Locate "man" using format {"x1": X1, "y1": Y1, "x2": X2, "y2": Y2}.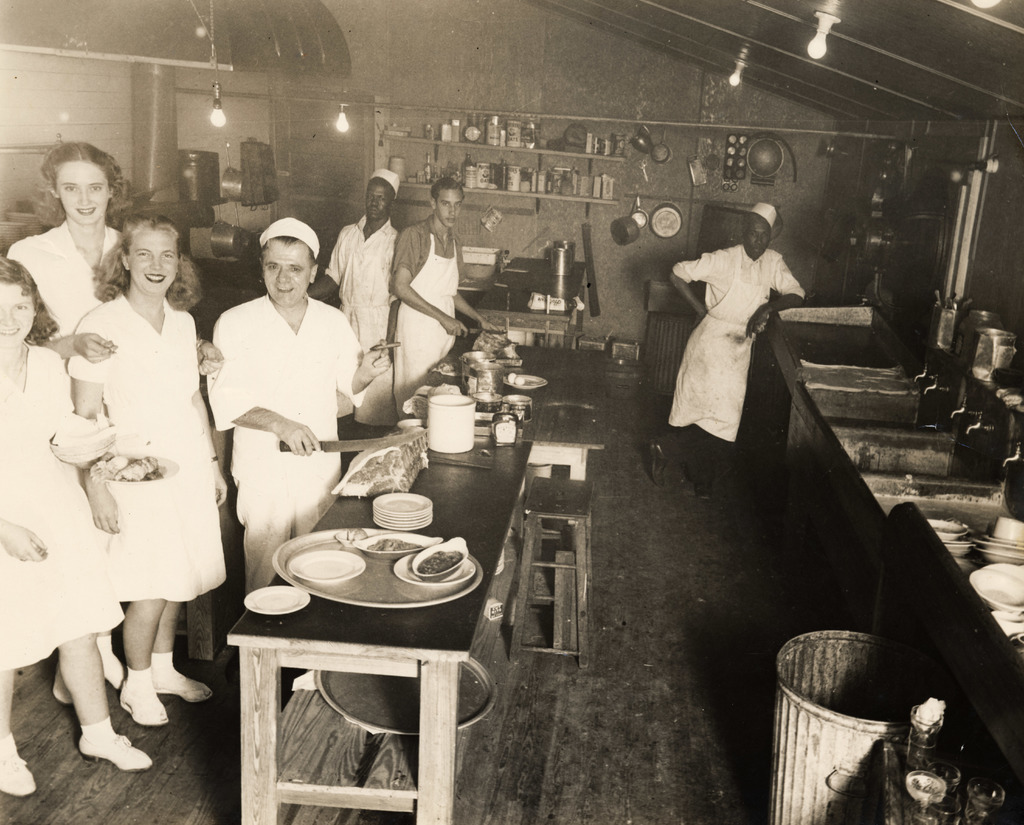
{"x1": 189, "y1": 207, "x2": 372, "y2": 563}.
